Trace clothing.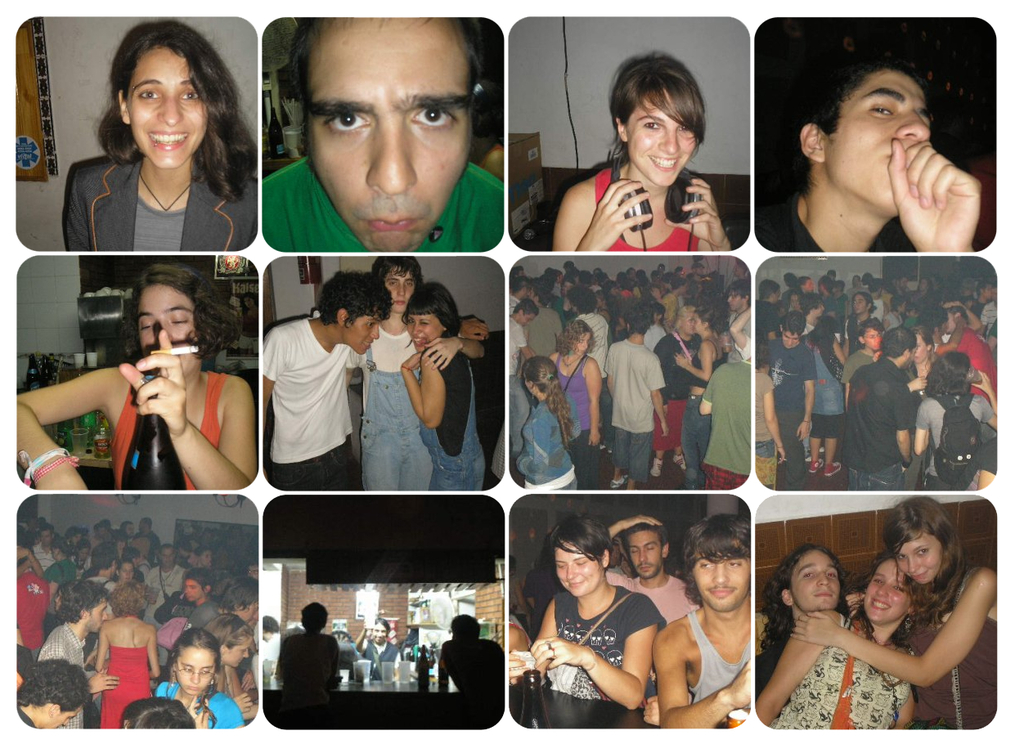
Traced to region(99, 645, 154, 732).
